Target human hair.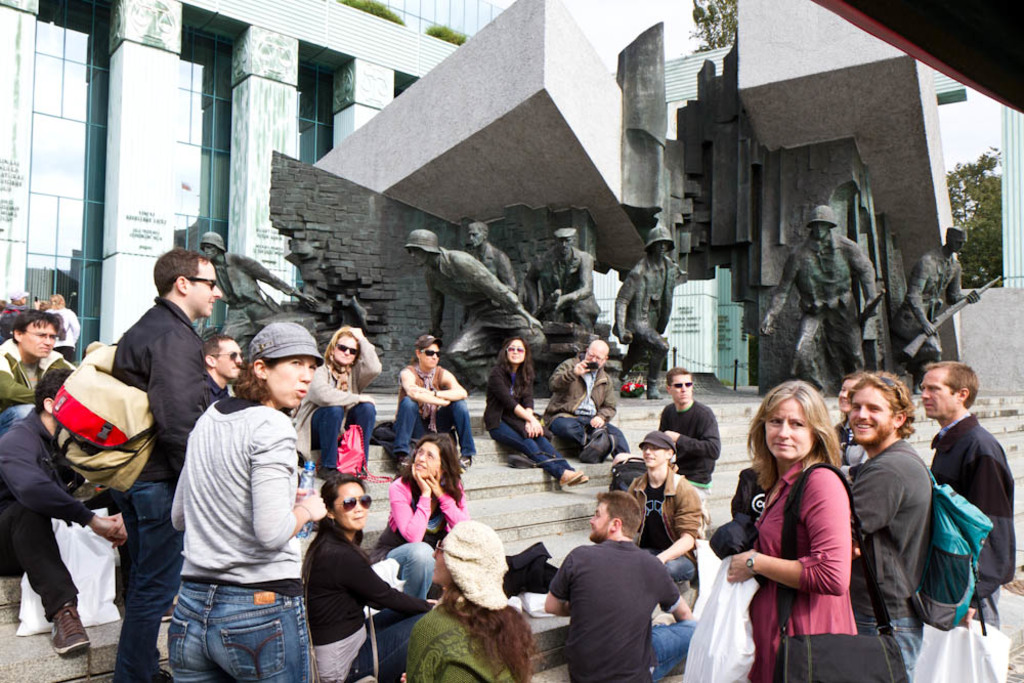
Target region: 597 488 640 543.
